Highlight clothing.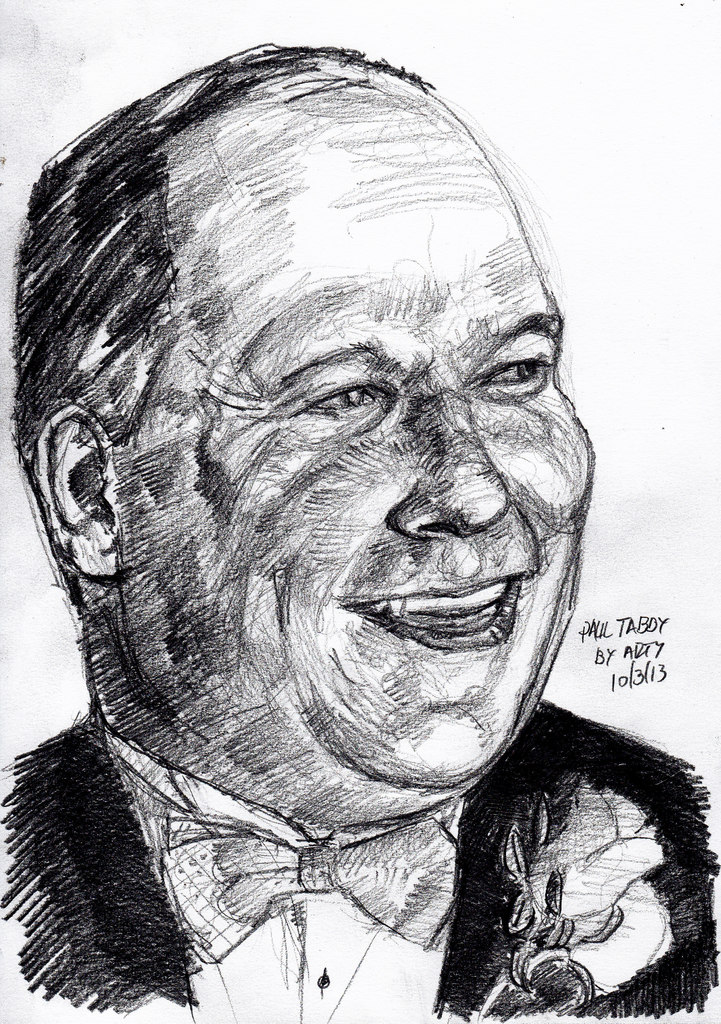
Highlighted region: (left=0, top=695, right=718, bottom=1023).
